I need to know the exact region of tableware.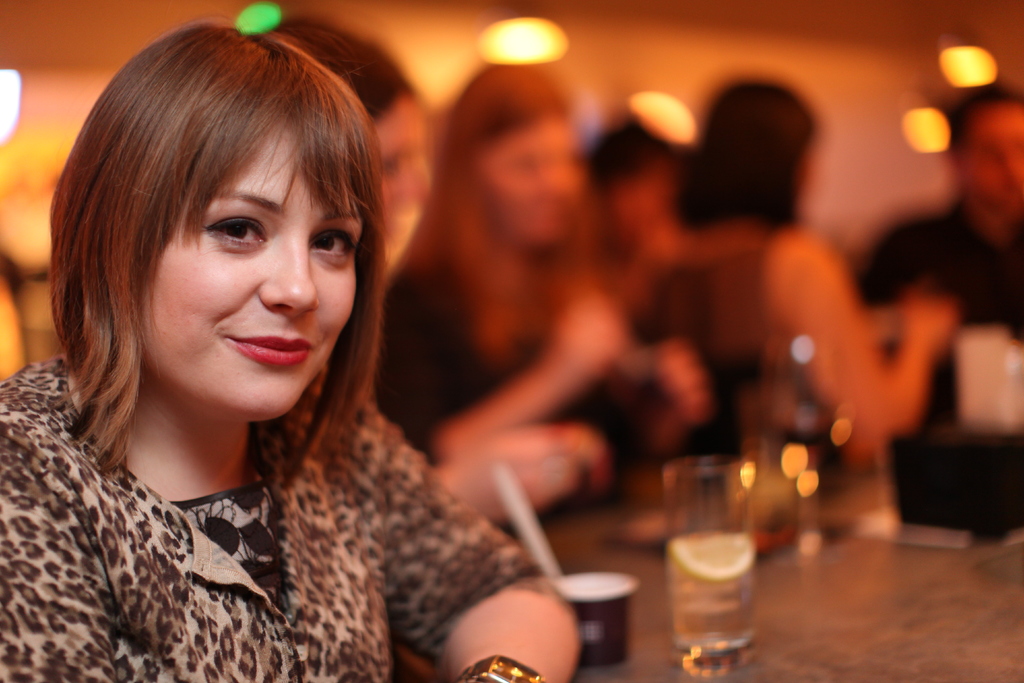
Region: bbox(660, 450, 754, 677).
